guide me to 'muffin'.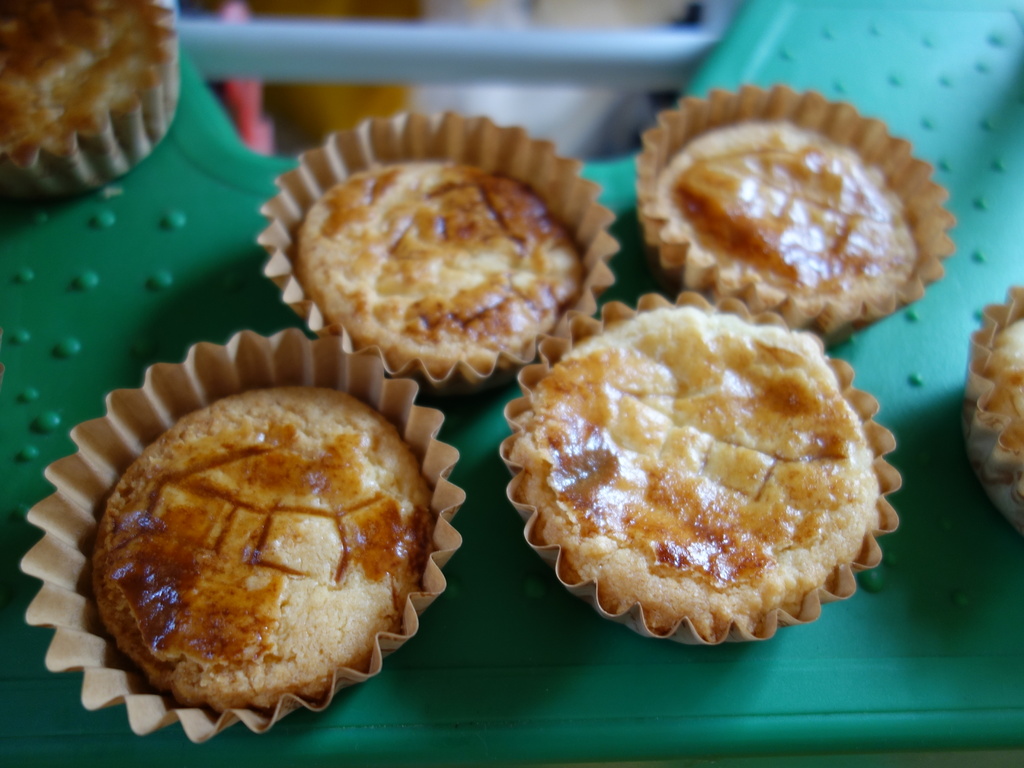
Guidance: bbox=[632, 84, 957, 341].
